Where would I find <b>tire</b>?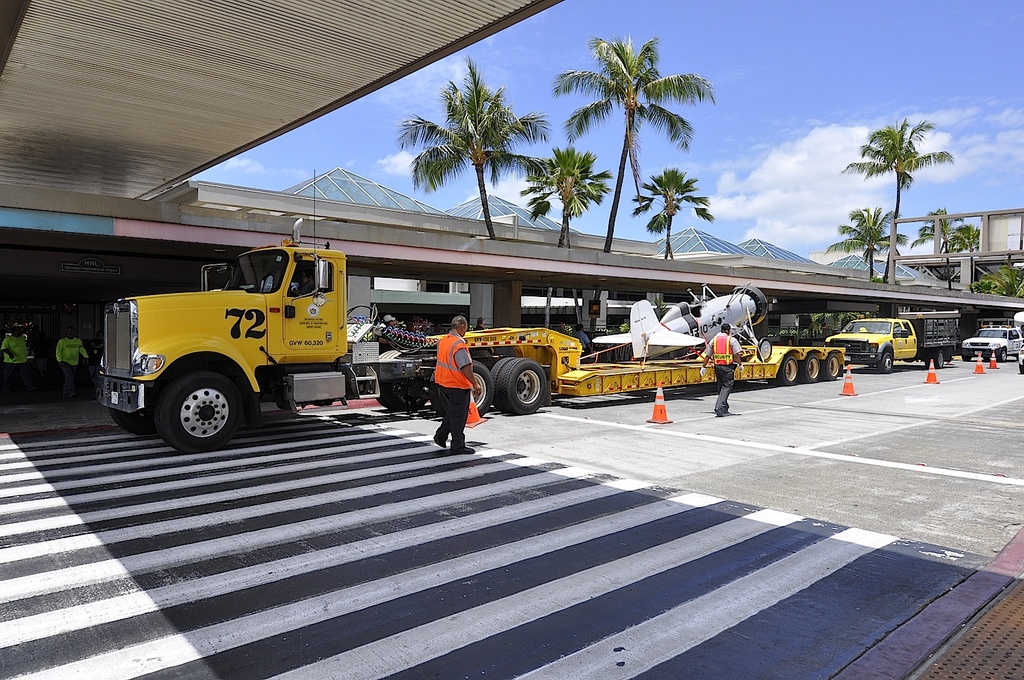
At [left=381, top=382, right=434, bottom=411].
